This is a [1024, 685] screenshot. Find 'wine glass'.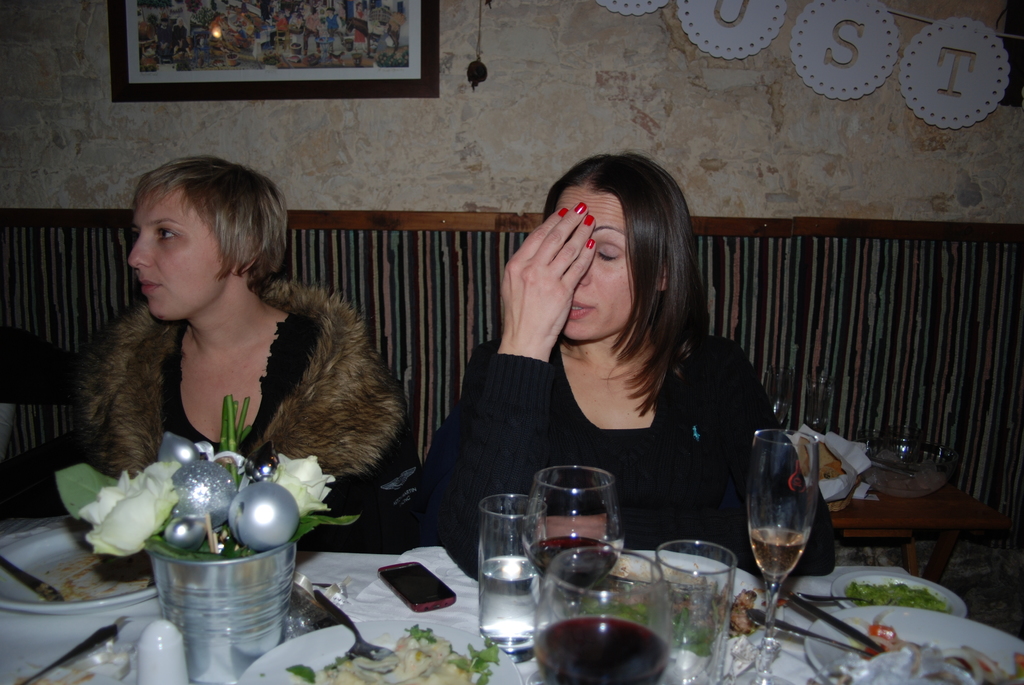
Bounding box: 742 427 819 658.
